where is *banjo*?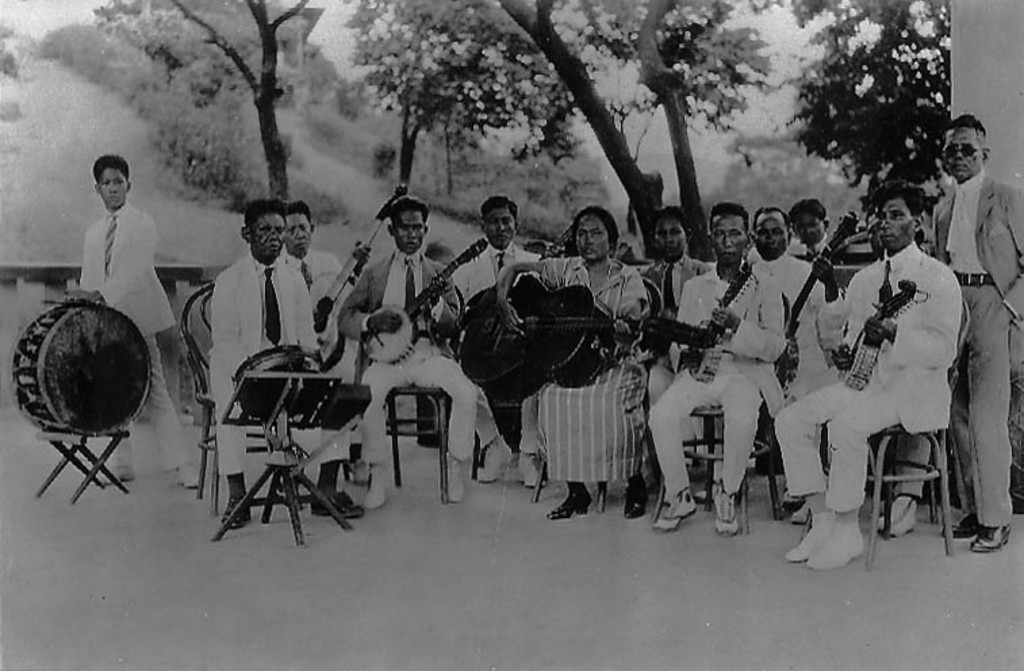
BBox(778, 212, 856, 368).
